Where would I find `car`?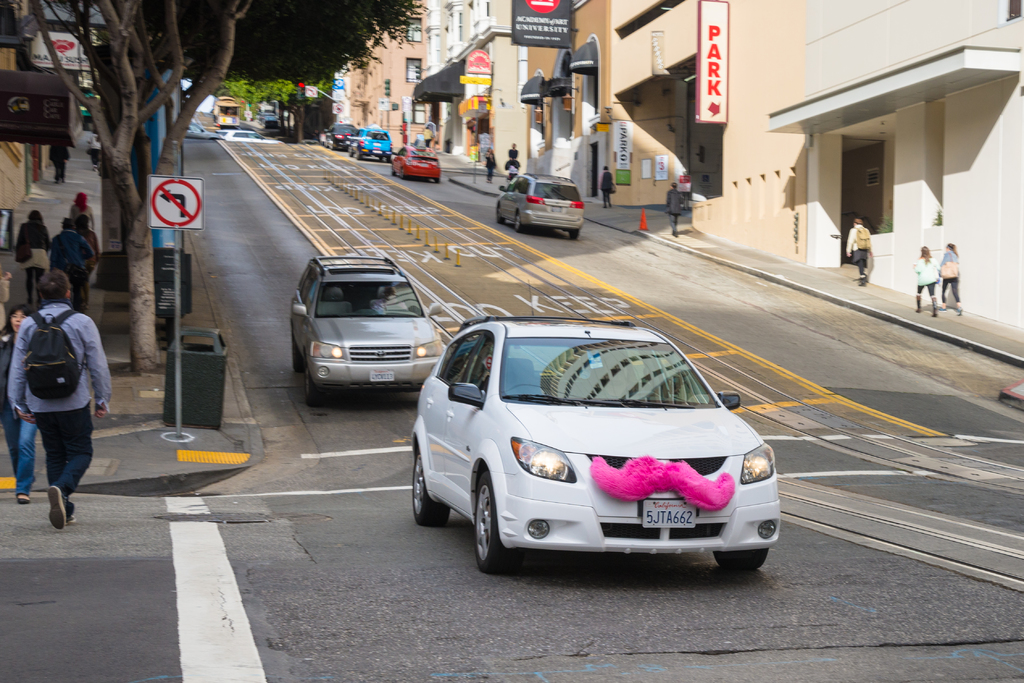
At l=493, t=166, r=584, b=235.
